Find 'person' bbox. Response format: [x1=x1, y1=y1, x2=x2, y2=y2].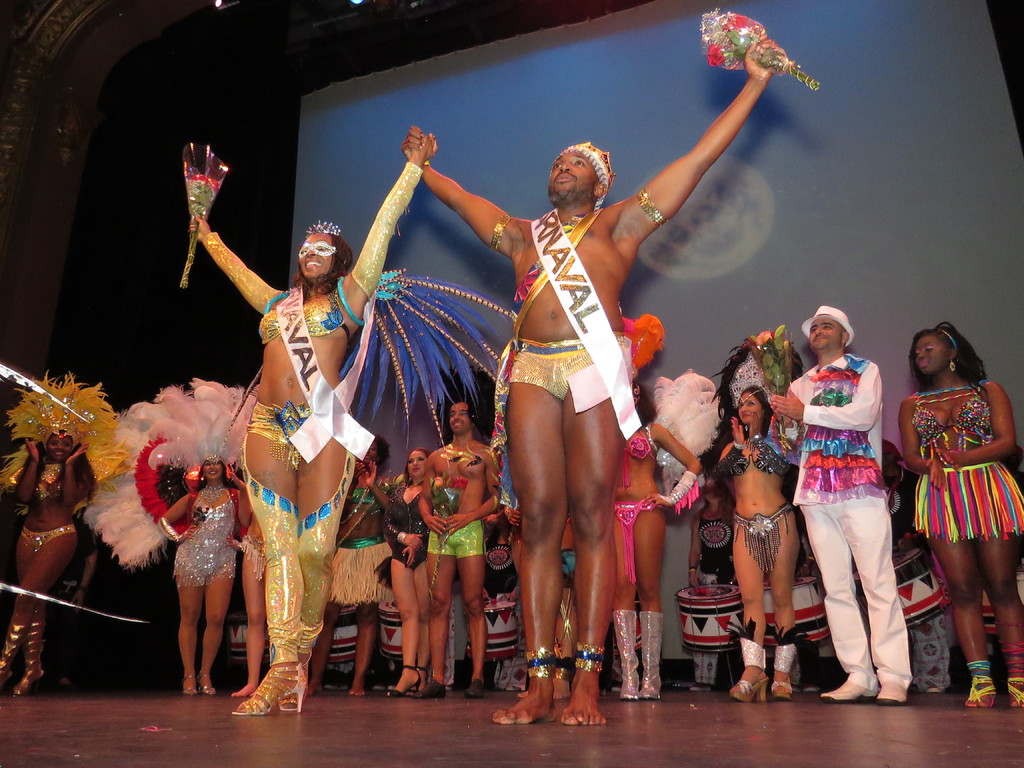
[x1=390, y1=447, x2=439, y2=698].
